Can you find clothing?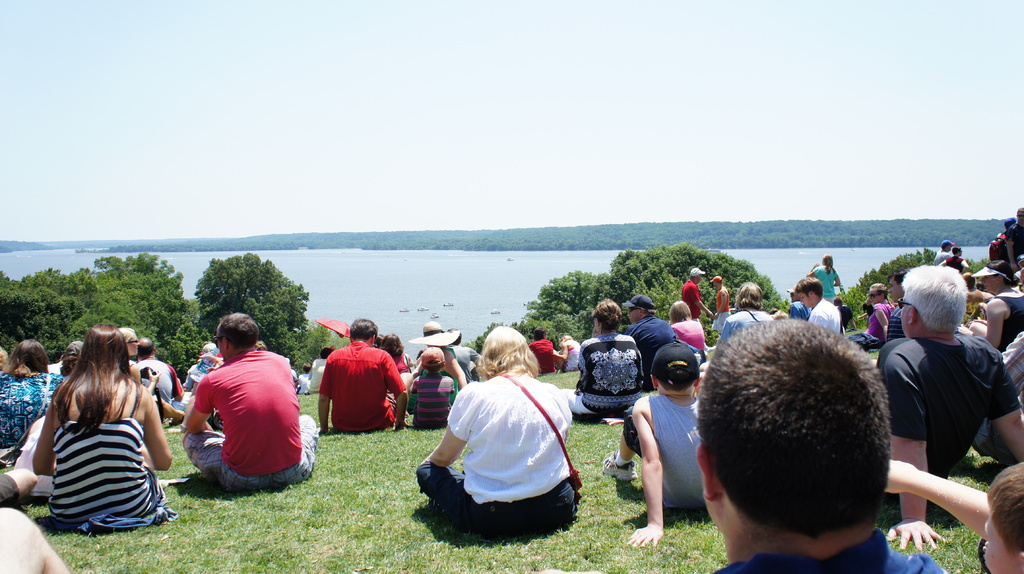
Yes, bounding box: bbox(316, 340, 391, 435).
